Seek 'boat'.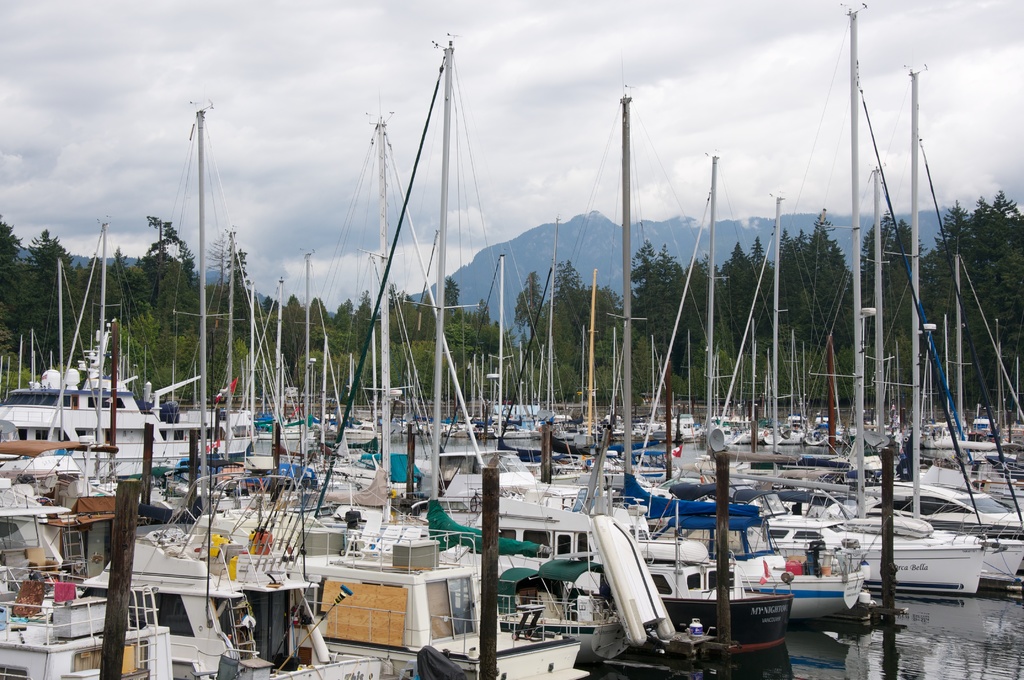
{"x1": 182, "y1": 380, "x2": 265, "y2": 475}.
